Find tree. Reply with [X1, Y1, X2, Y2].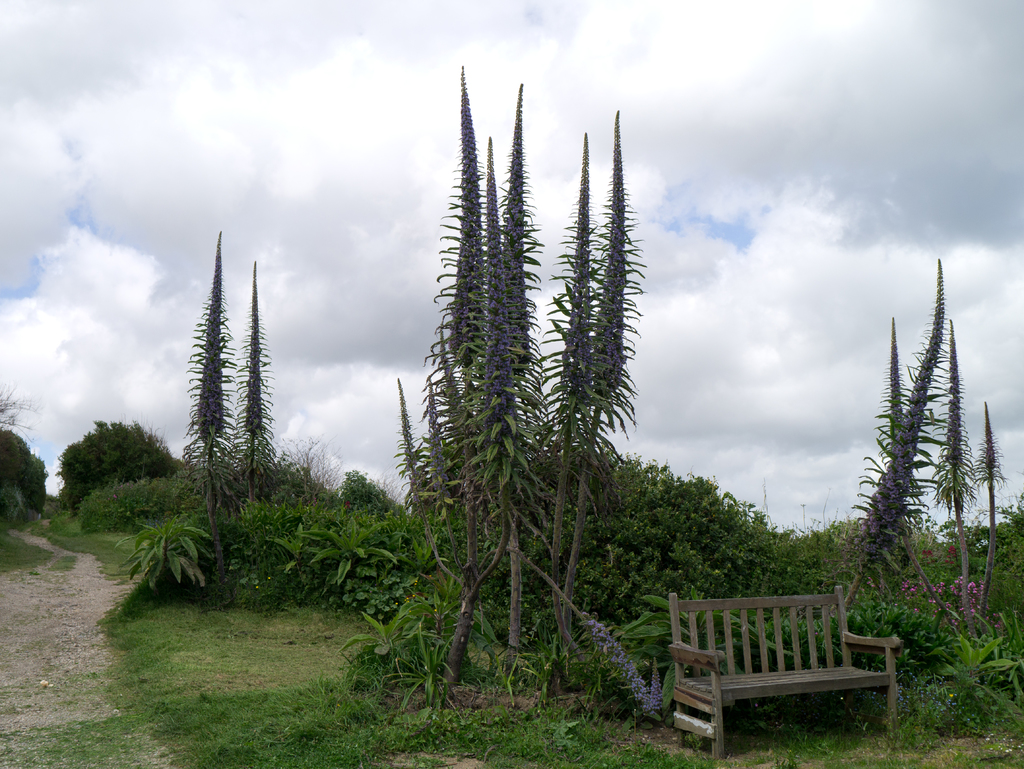
[227, 250, 280, 503].
